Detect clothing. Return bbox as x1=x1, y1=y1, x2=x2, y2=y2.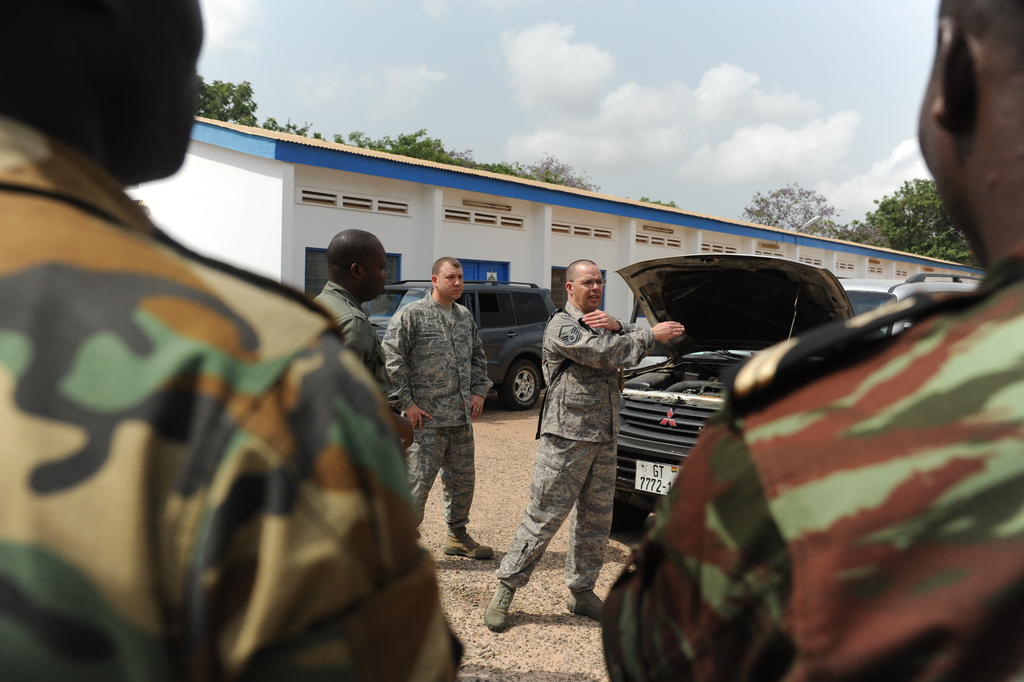
x1=510, y1=257, x2=660, y2=627.
